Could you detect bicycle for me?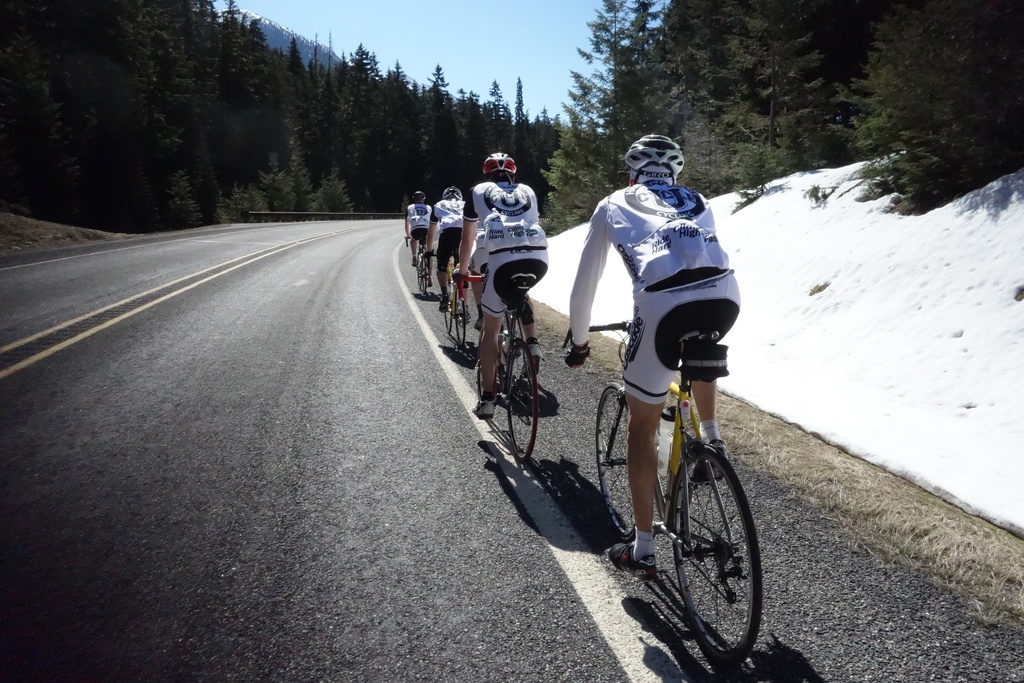
Detection result: <box>565,319,763,661</box>.
